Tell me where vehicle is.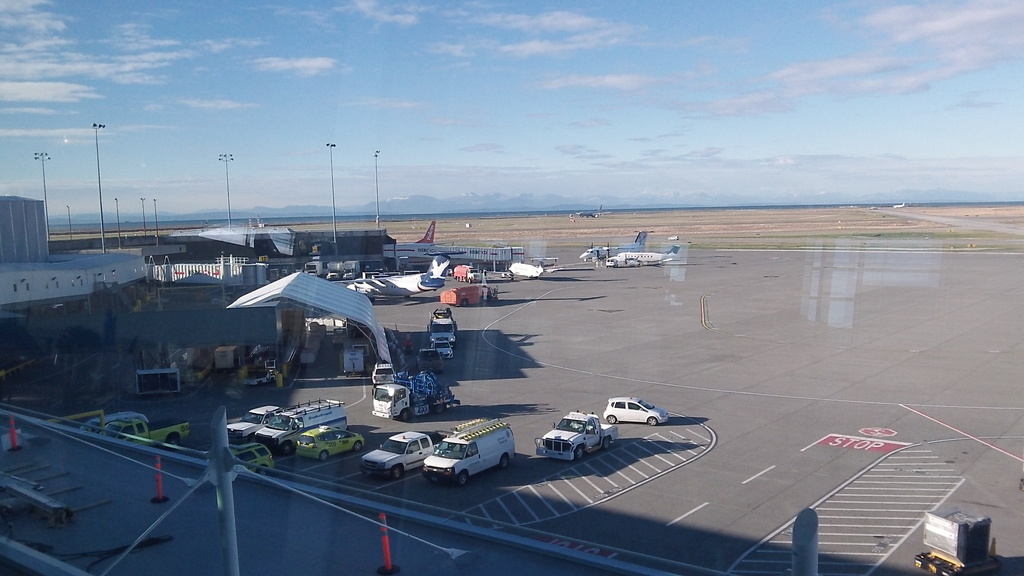
vehicle is at (x1=428, y1=312, x2=456, y2=340).
